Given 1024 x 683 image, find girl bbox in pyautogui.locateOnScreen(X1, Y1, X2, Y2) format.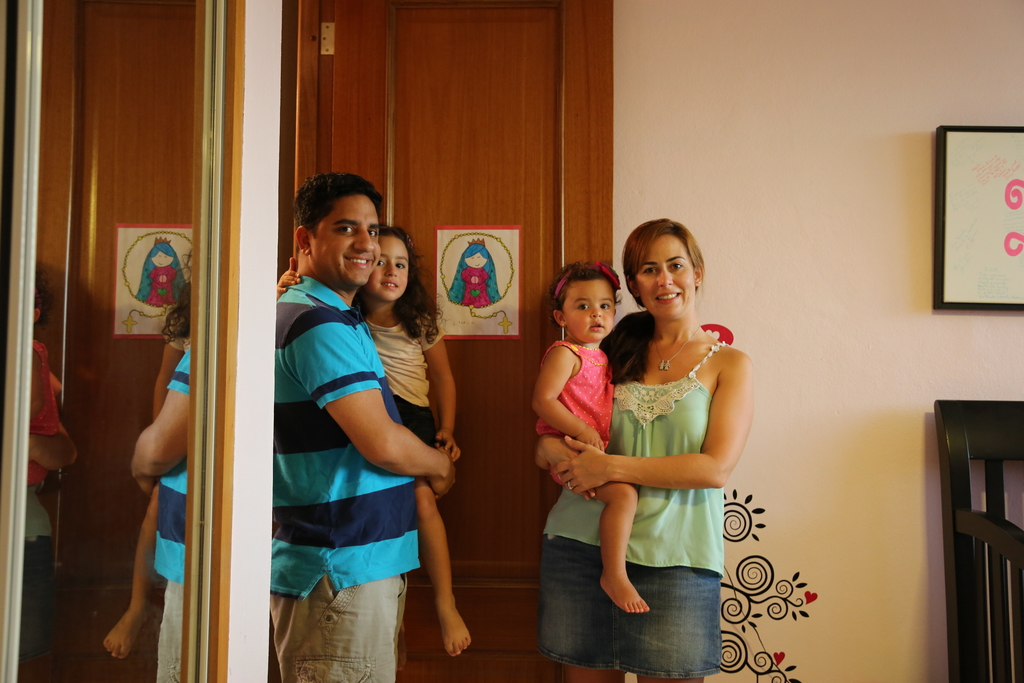
pyautogui.locateOnScreen(533, 259, 650, 620).
